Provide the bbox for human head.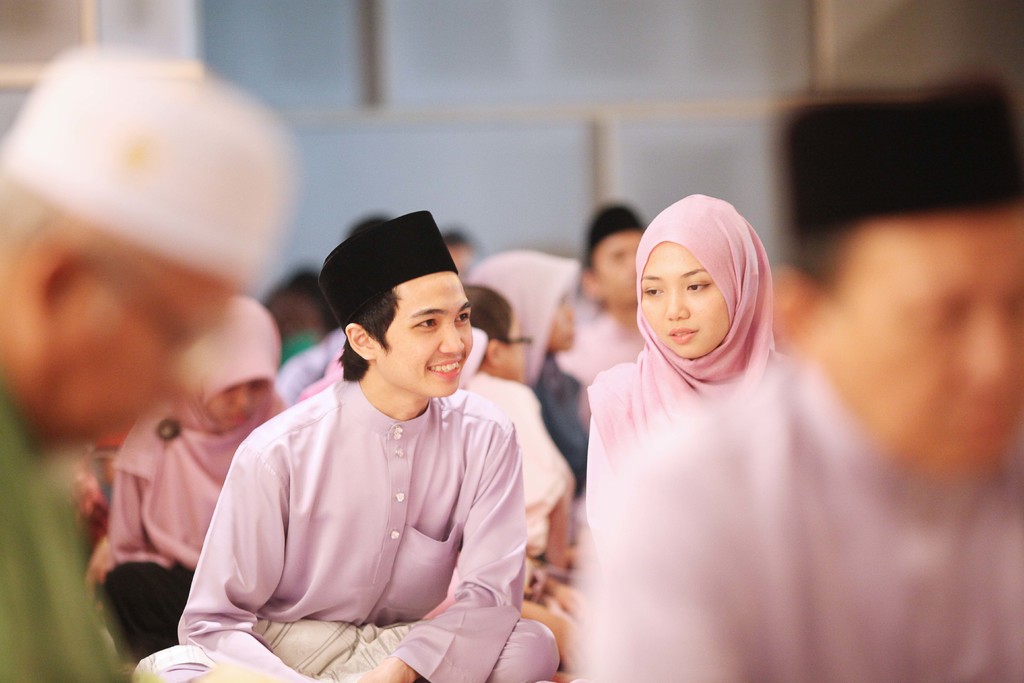
(588, 227, 653, 312).
